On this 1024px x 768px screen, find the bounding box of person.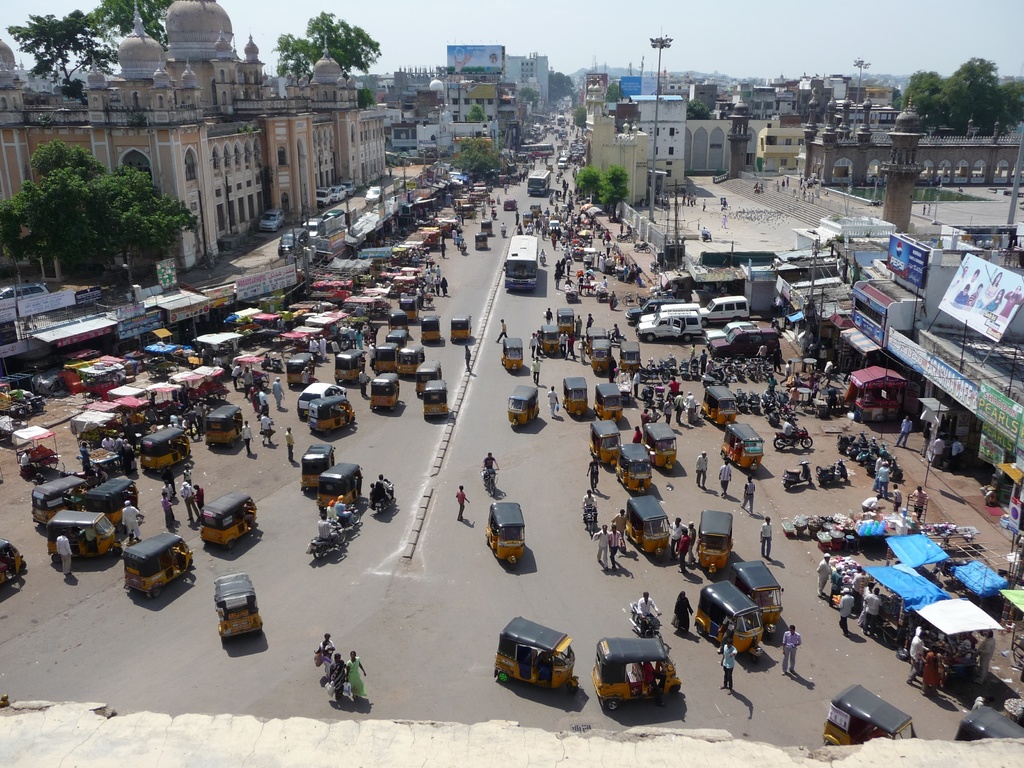
Bounding box: 242 421 251 452.
